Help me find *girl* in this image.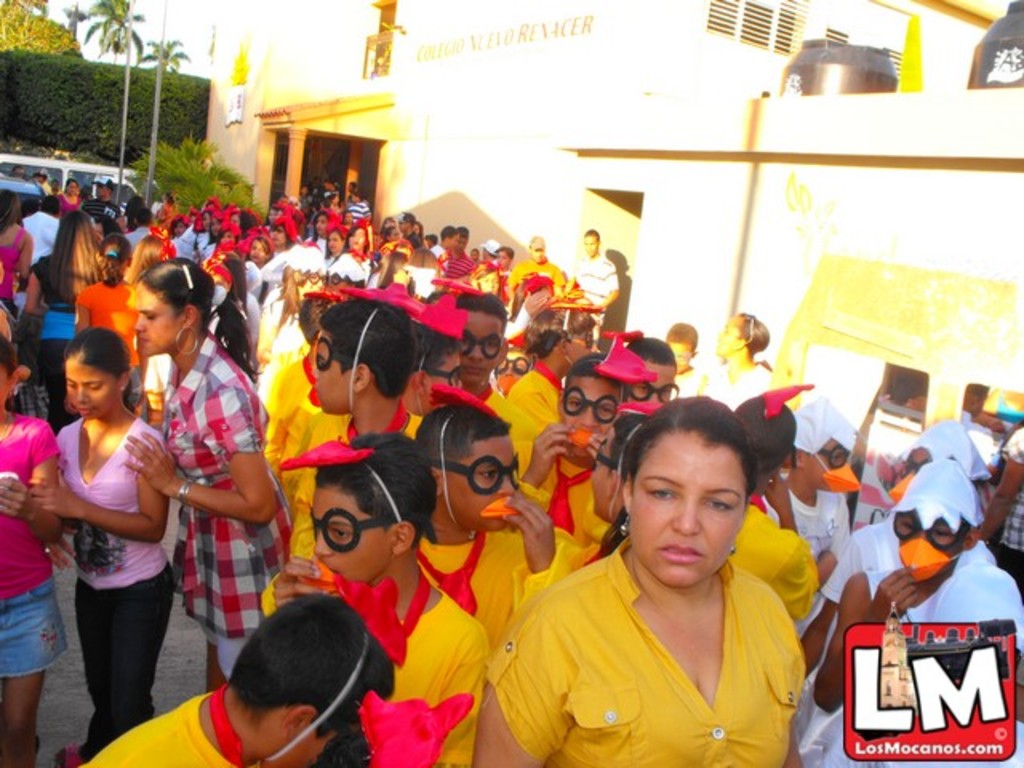
Found it: box(320, 224, 374, 282).
